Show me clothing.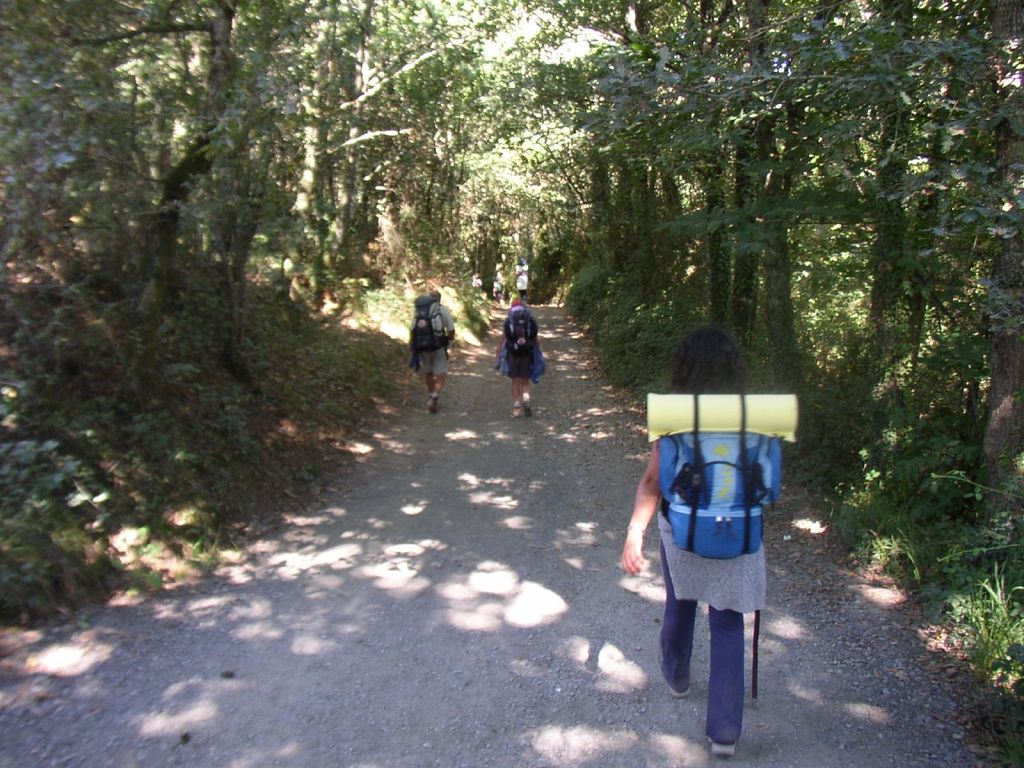
clothing is here: l=413, t=296, r=457, b=378.
